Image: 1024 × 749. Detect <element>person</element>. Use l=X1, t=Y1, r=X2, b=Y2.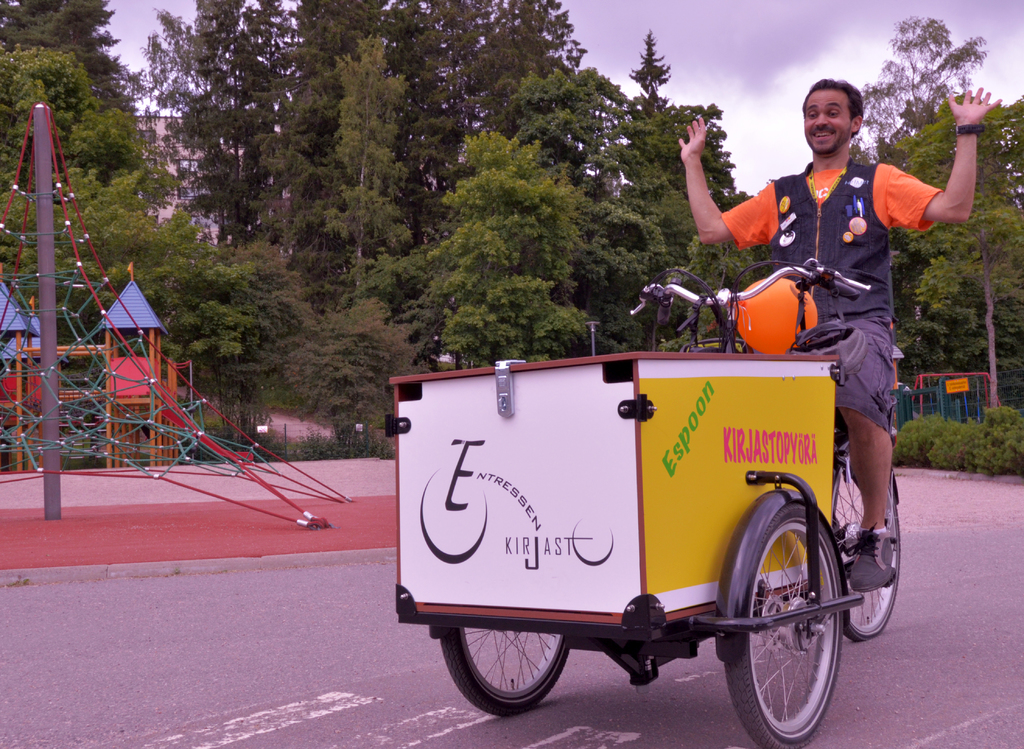
l=727, t=81, r=955, b=568.
